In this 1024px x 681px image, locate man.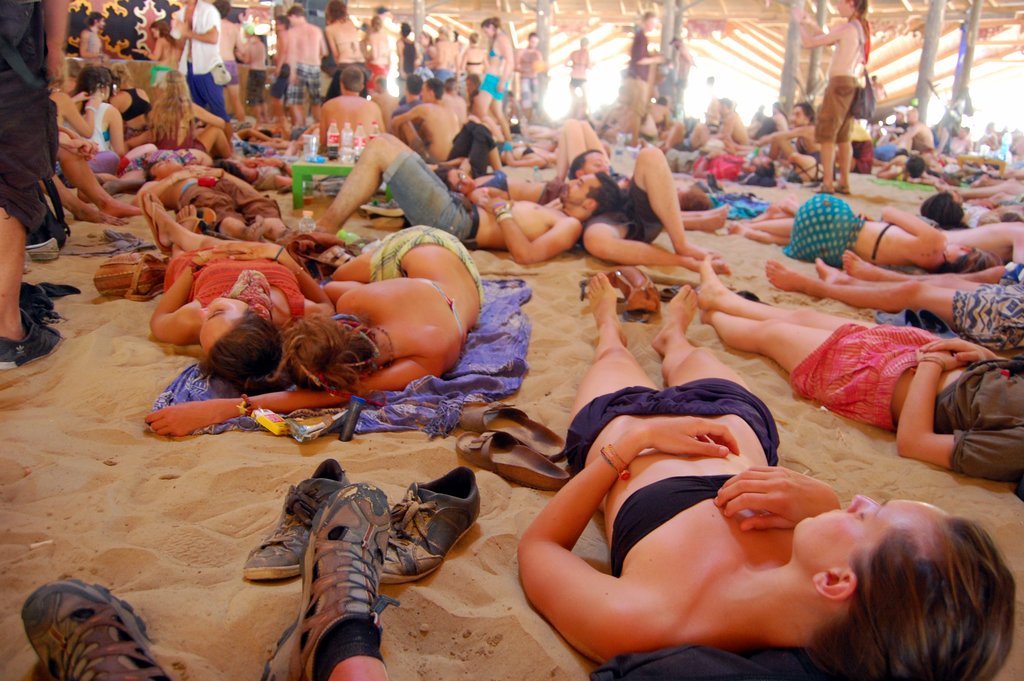
Bounding box: <bbox>441, 80, 463, 122</bbox>.
